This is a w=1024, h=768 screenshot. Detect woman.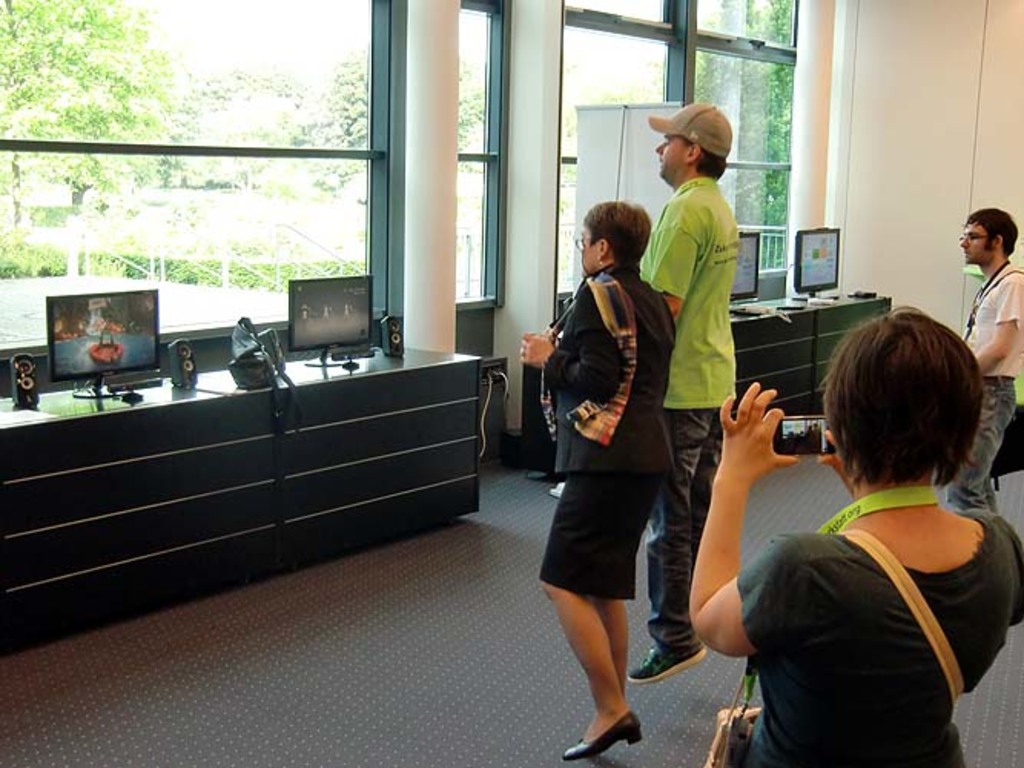
688 307 1022 766.
